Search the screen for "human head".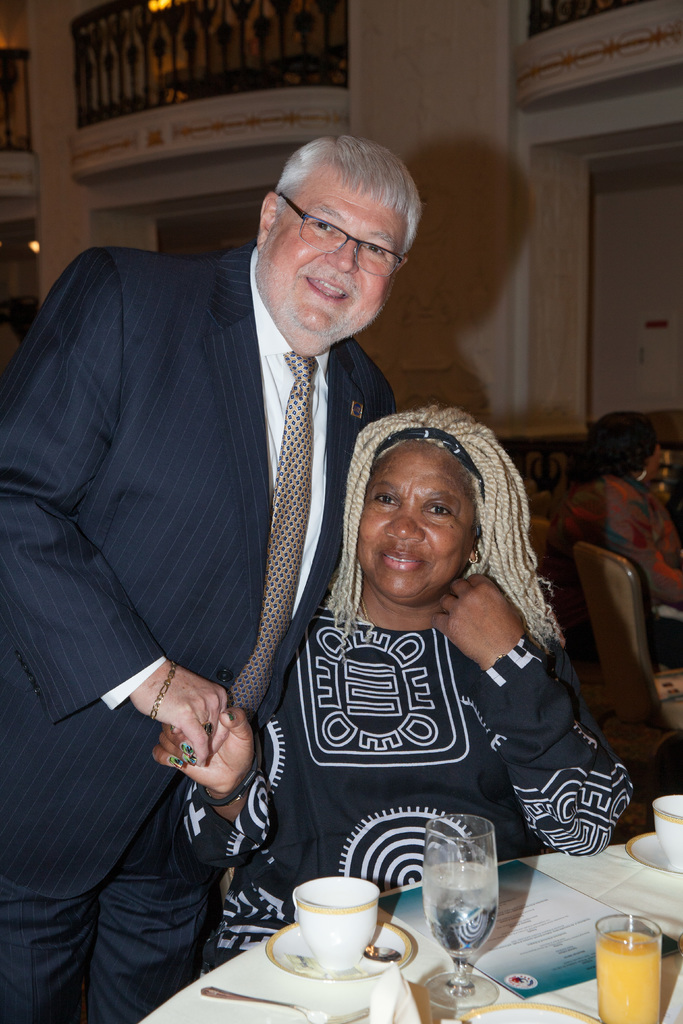
Found at (253,132,425,340).
